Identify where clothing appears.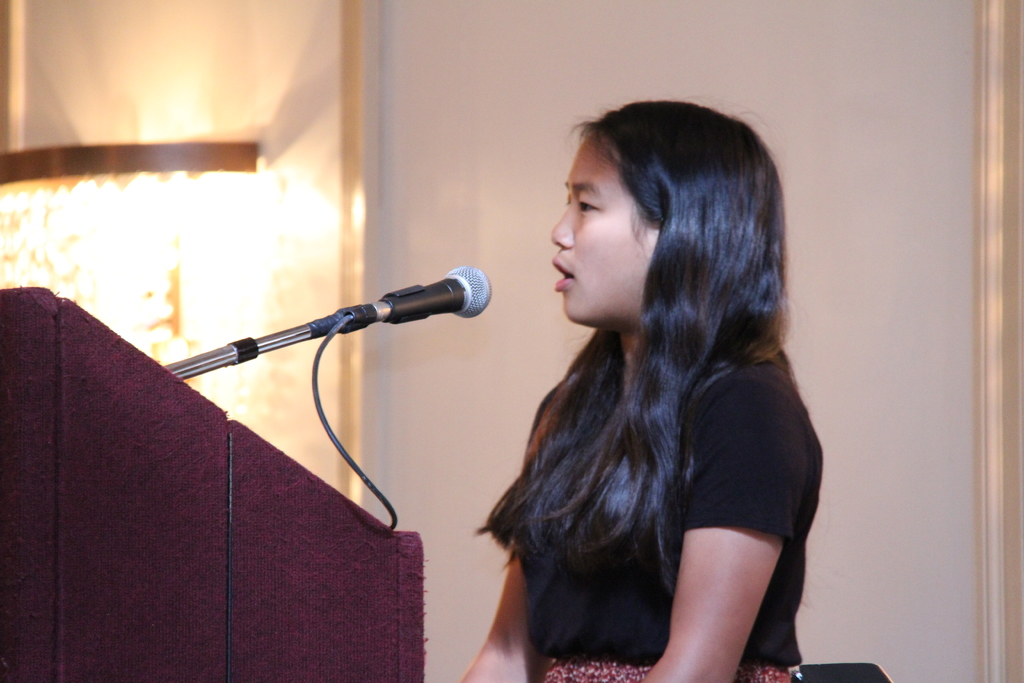
Appears at (520,349,822,662).
